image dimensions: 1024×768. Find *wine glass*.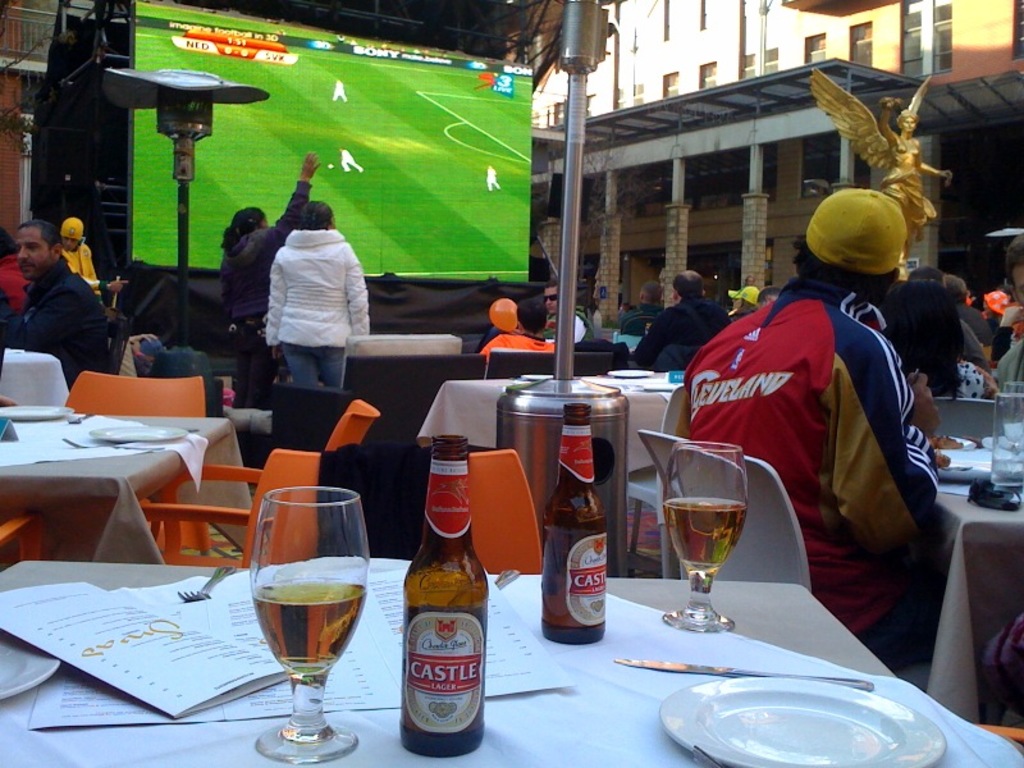
Rect(662, 440, 745, 632).
